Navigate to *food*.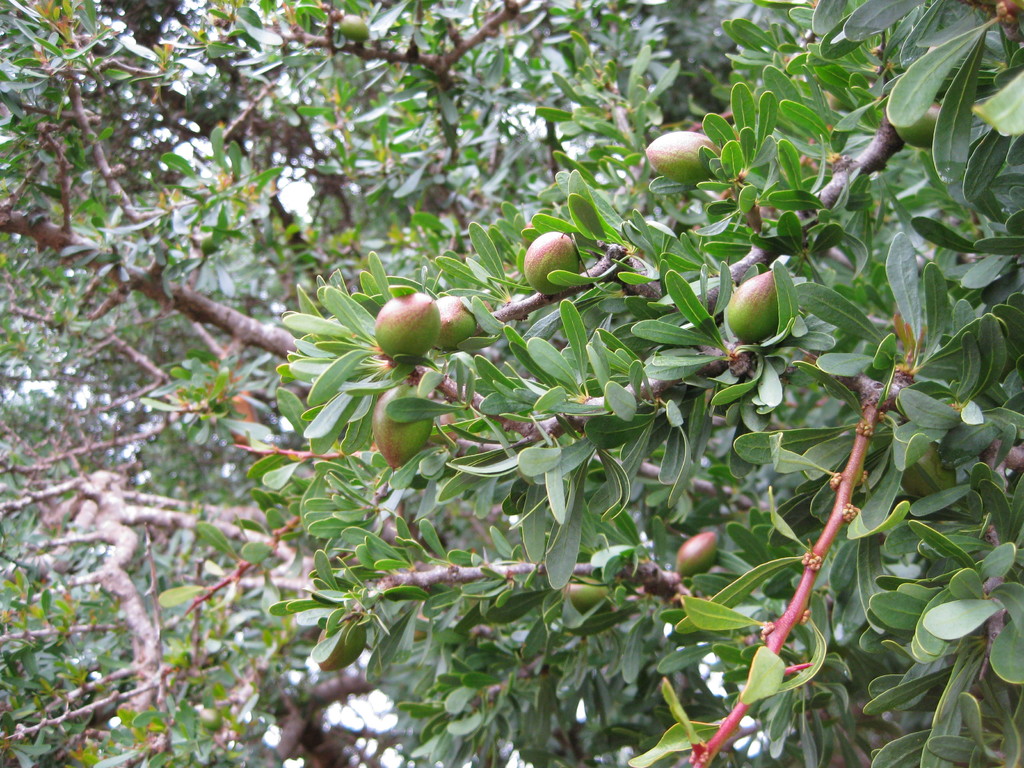
Navigation target: 678 534 721 583.
